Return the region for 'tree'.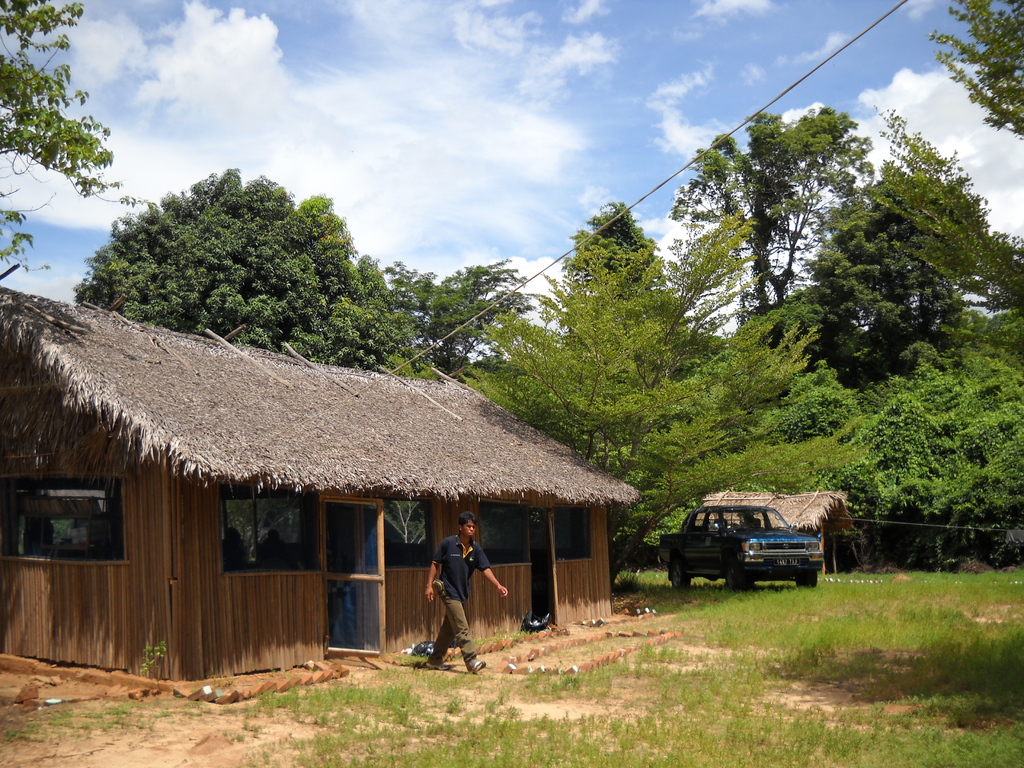
bbox(88, 168, 397, 344).
